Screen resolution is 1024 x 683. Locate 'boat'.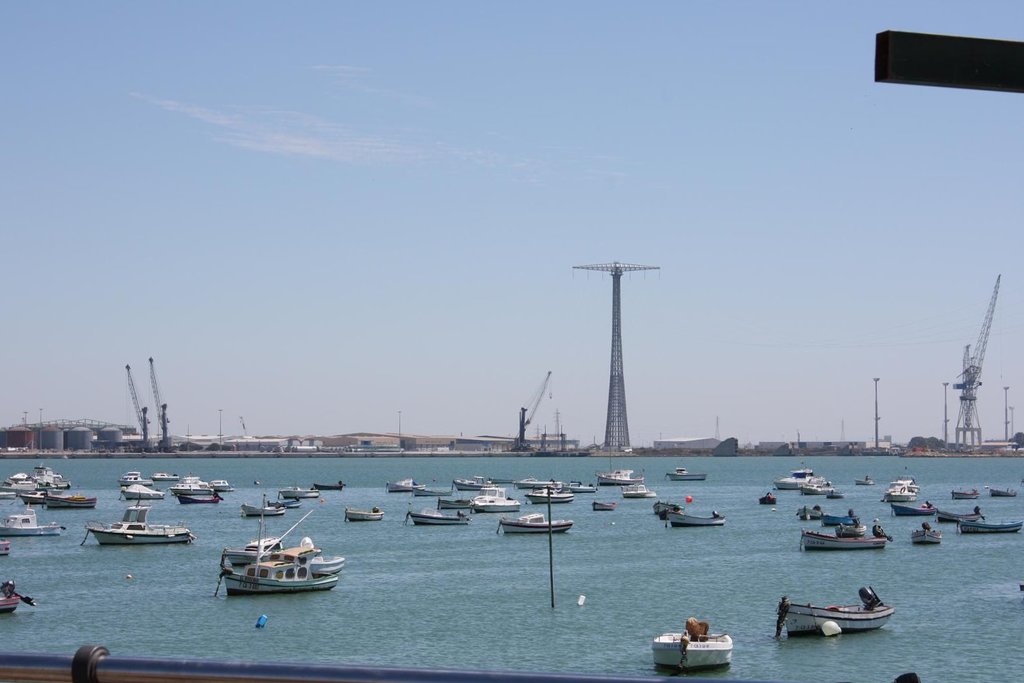
[left=232, top=504, right=285, bottom=520].
